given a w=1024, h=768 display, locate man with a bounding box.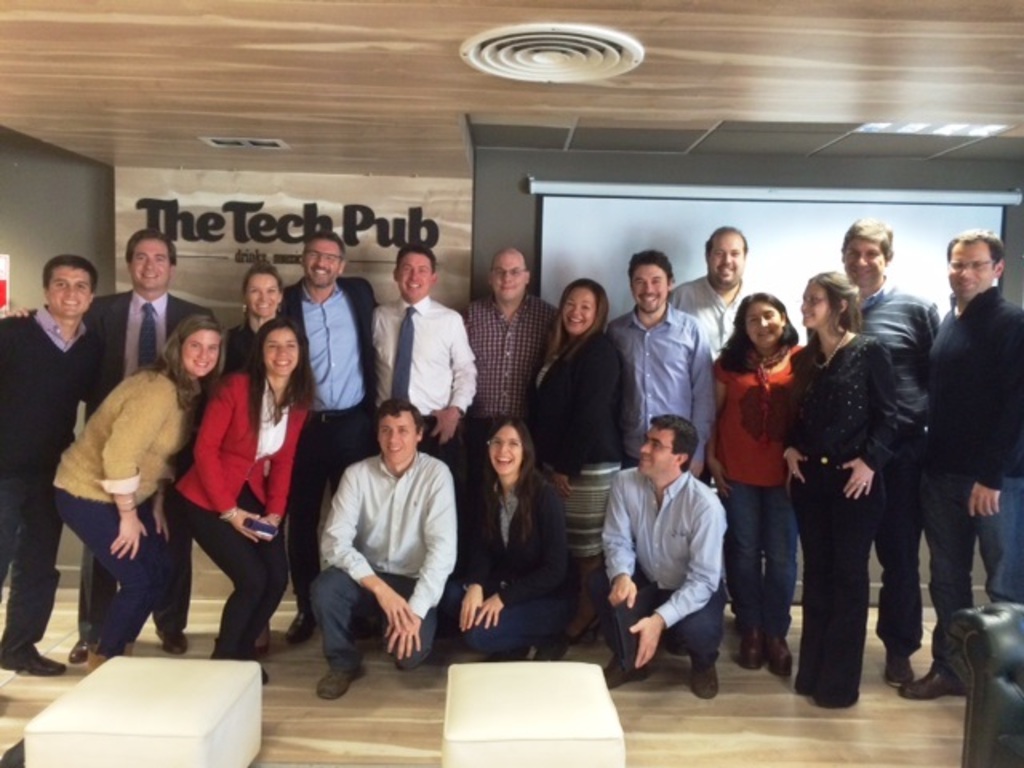
Located: pyautogui.locateOnScreen(464, 248, 571, 461).
